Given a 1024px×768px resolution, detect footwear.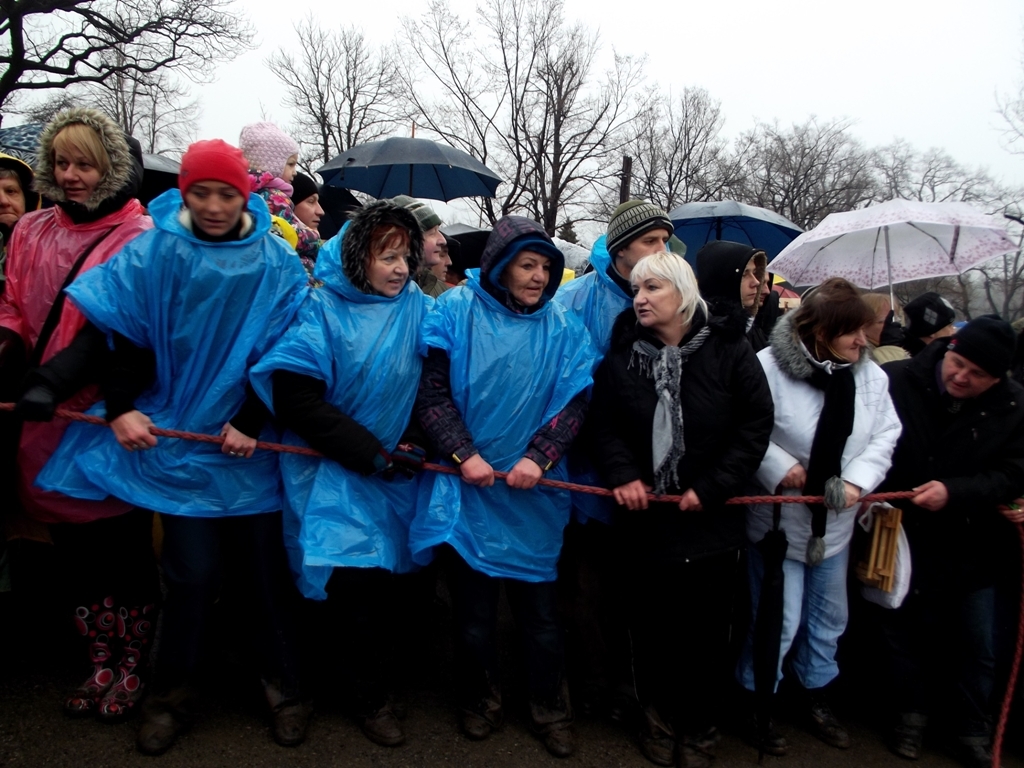
box(139, 717, 181, 754).
